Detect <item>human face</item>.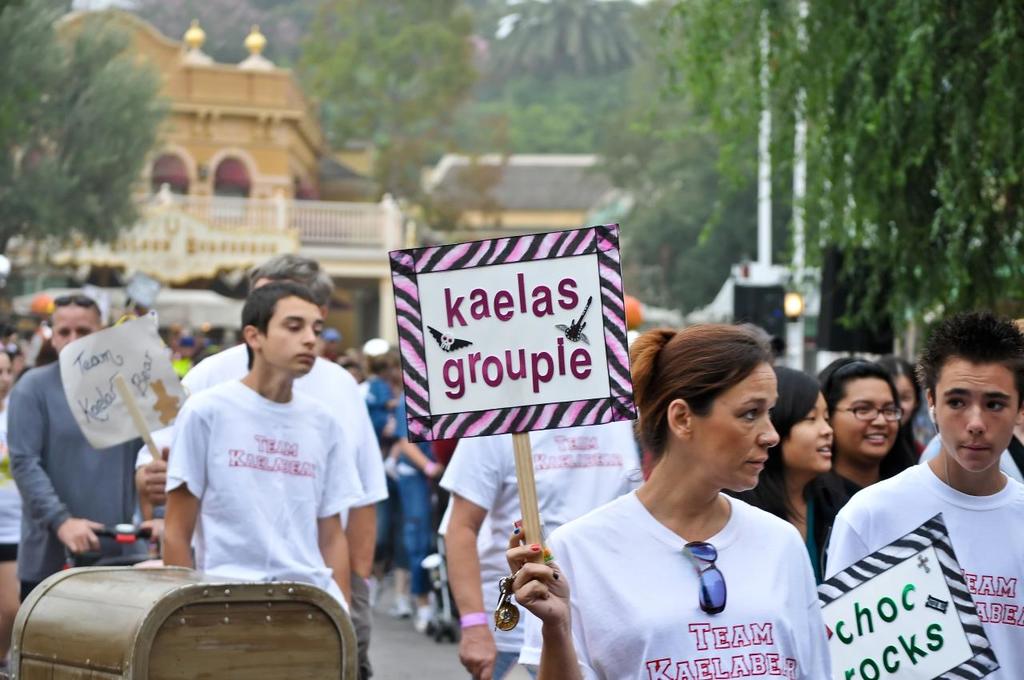
Detected at BBox(895, 377, 916, 427).
